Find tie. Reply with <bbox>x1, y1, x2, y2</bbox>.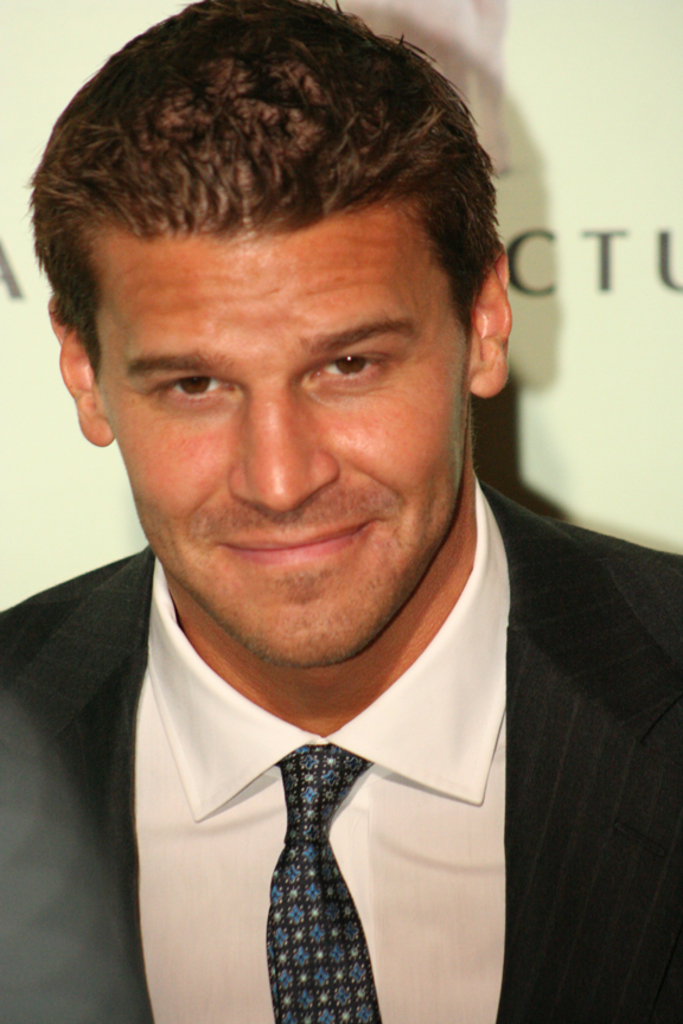
<bbox>272, 748, 390, 1023</bbox>.
